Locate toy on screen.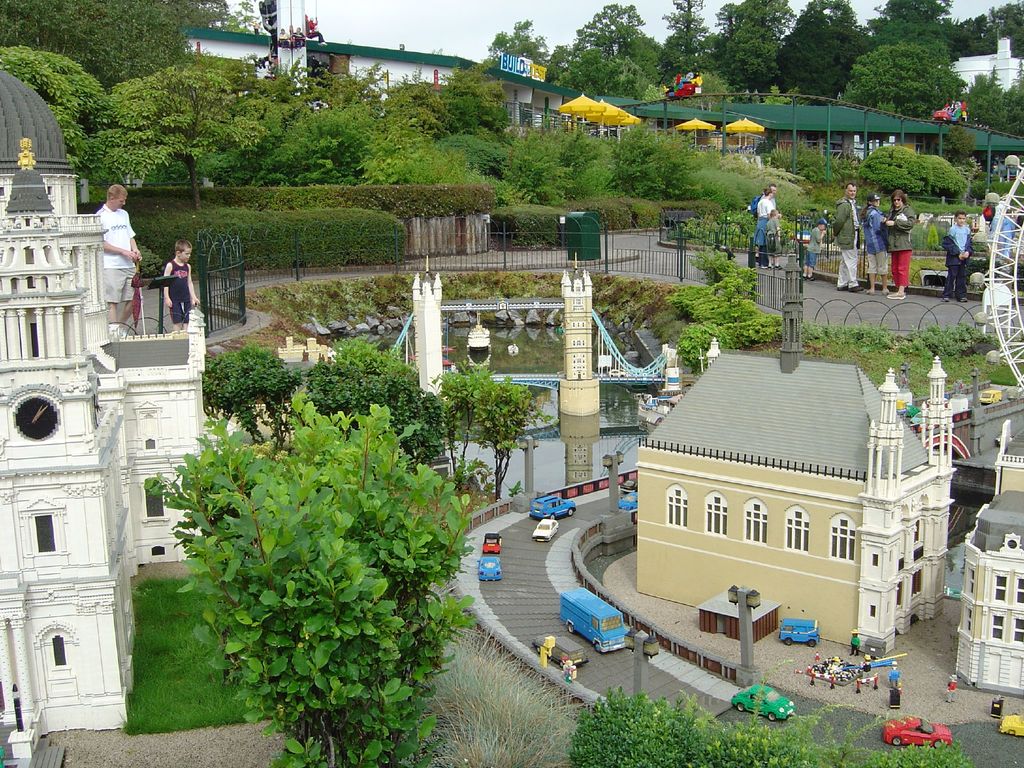
On screen at <box>727,584,760,690</box>.
